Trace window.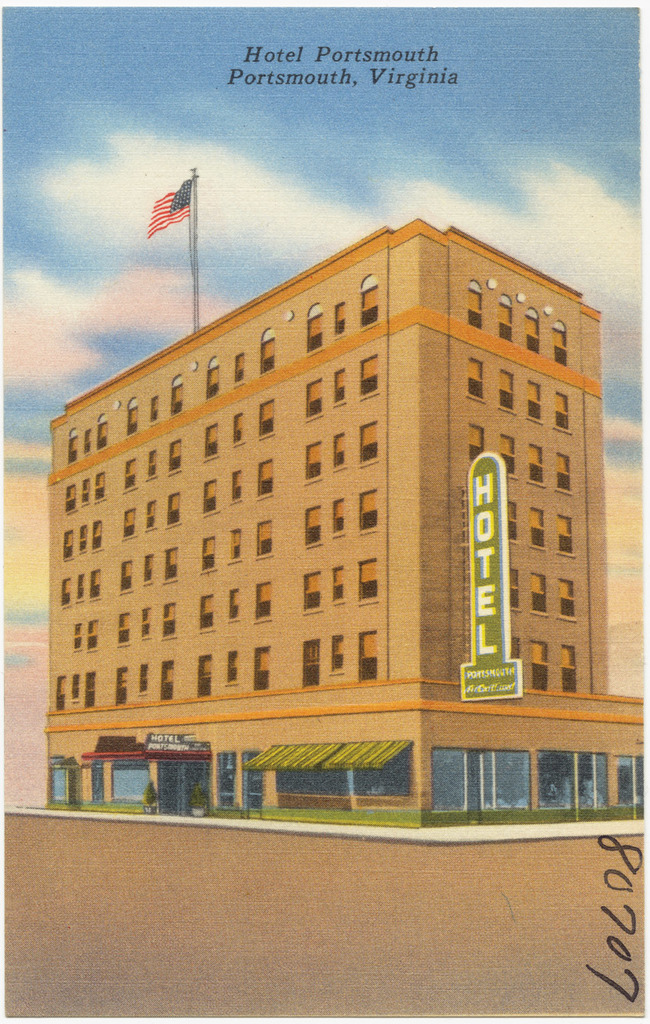
Traced to 98 410 105 446.
